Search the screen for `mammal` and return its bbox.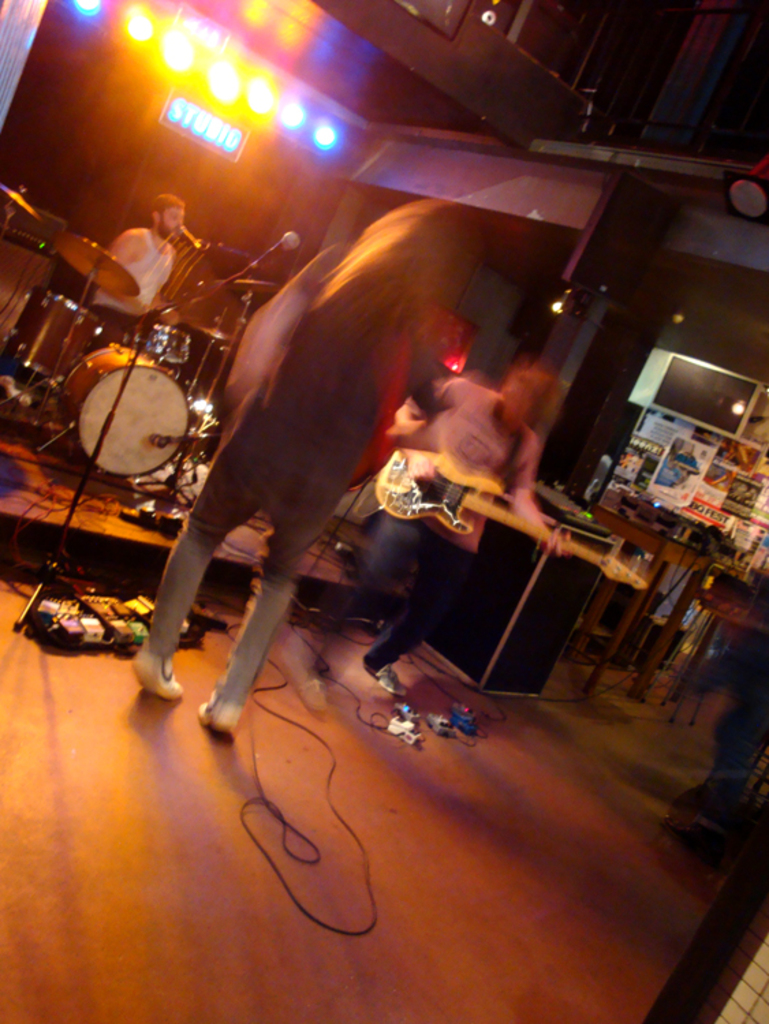
Found: 318/366/575/691.
